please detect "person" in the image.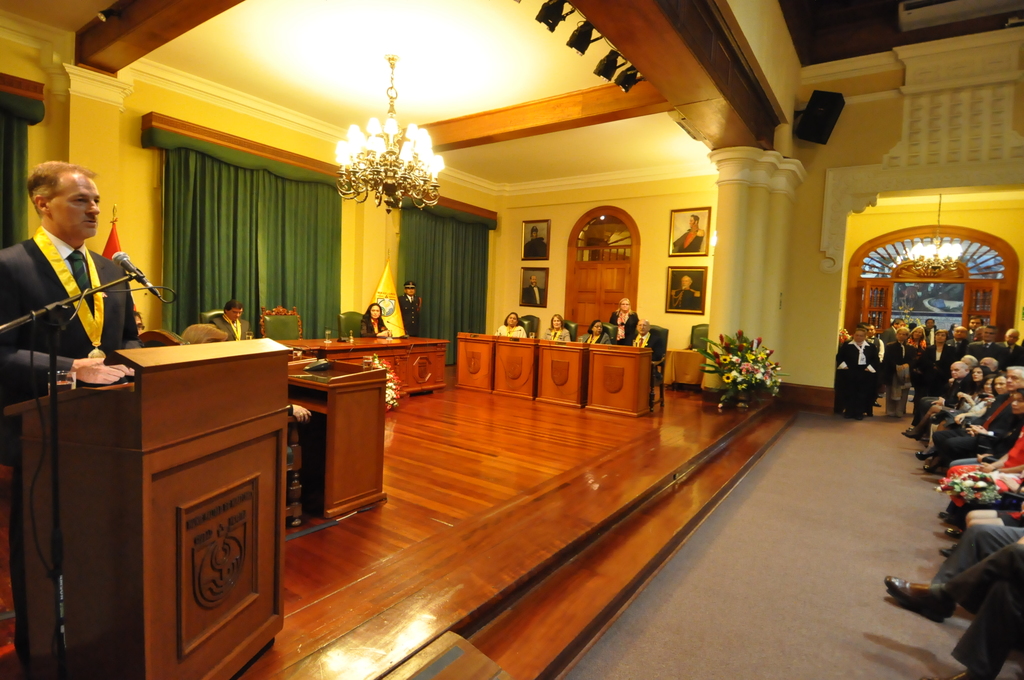
[left=573, top=319, right=609, bottom=344].
